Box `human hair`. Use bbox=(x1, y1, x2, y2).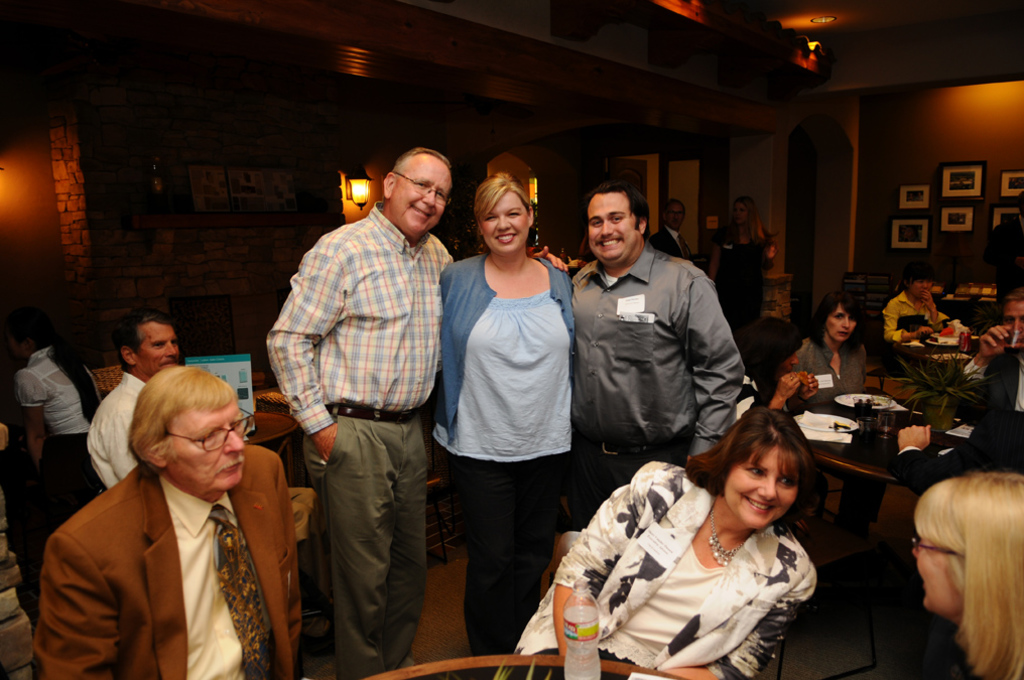
bbox=(913, 469, 1023, 659).
